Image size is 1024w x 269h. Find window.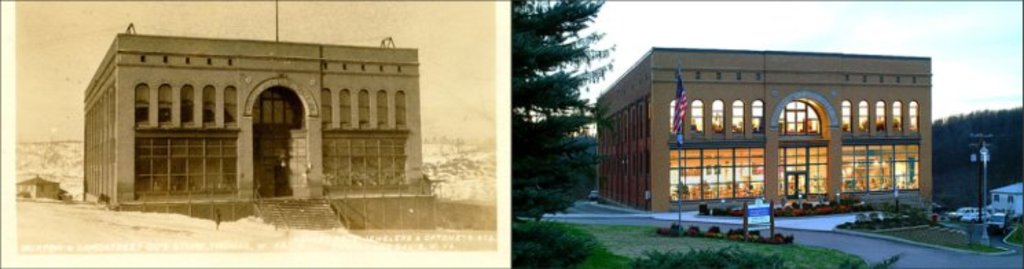
[878,102,884,132].
